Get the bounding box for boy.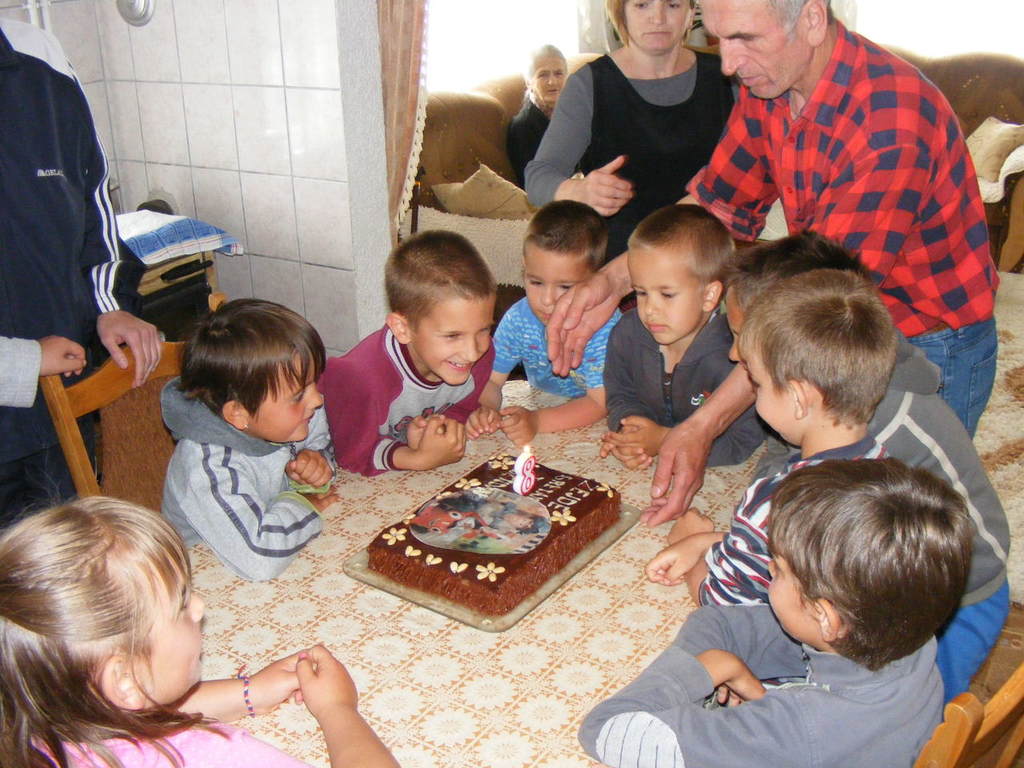
(130, 294, 342, 621).
